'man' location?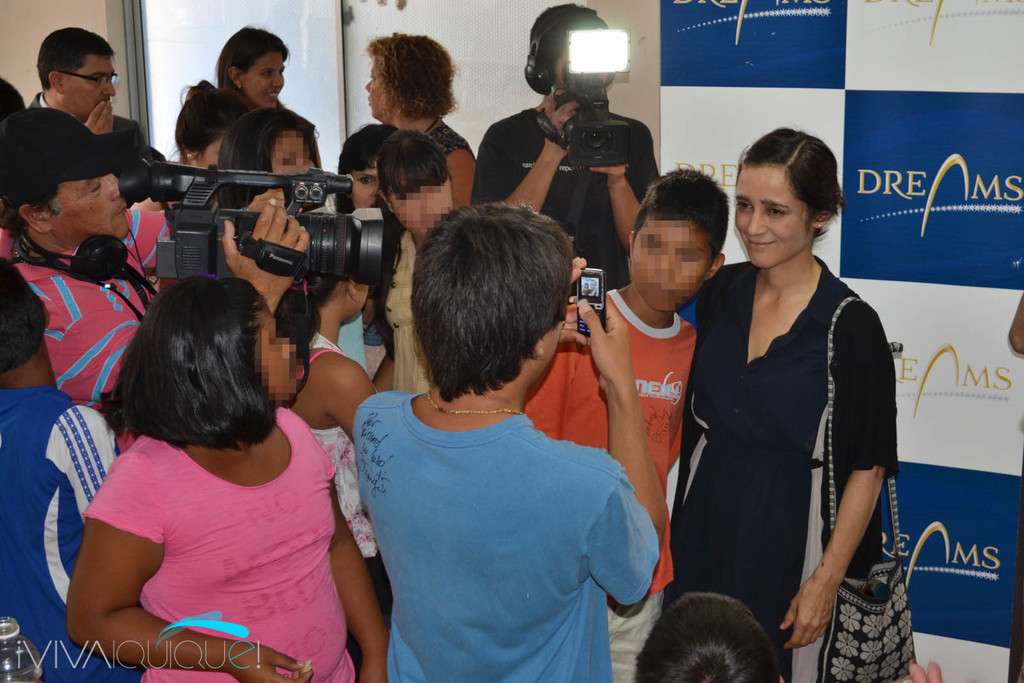
x1=29, y1=26, x2=152, y2=148
